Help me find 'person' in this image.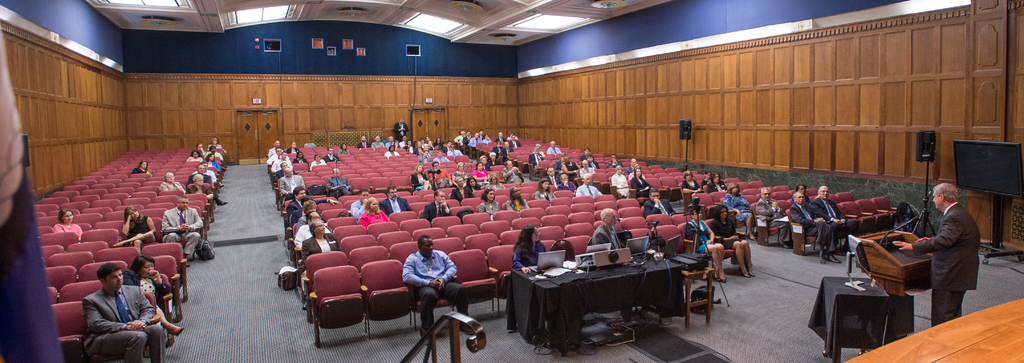
Found it: detection(191, 141, 224, 206).
